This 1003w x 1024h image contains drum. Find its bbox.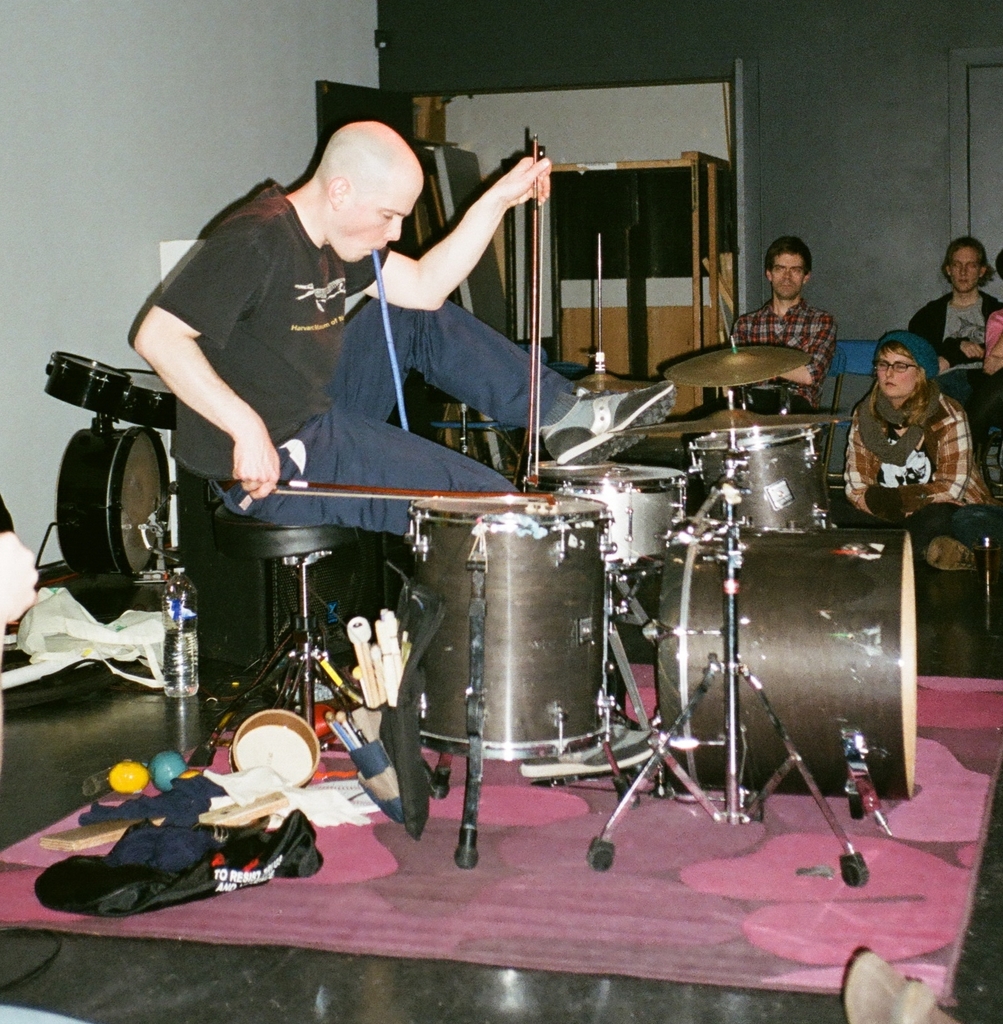
[x1=120, y1=371, x2=176, y2=428].
